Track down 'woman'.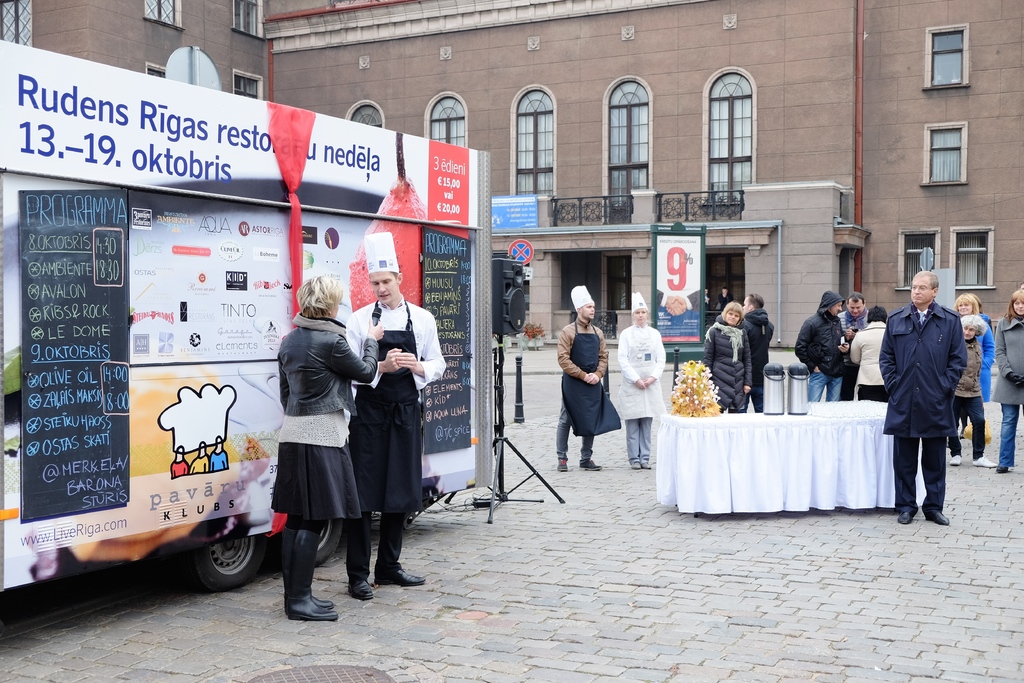
Tracked to locate(849, 304, 888, 407).
